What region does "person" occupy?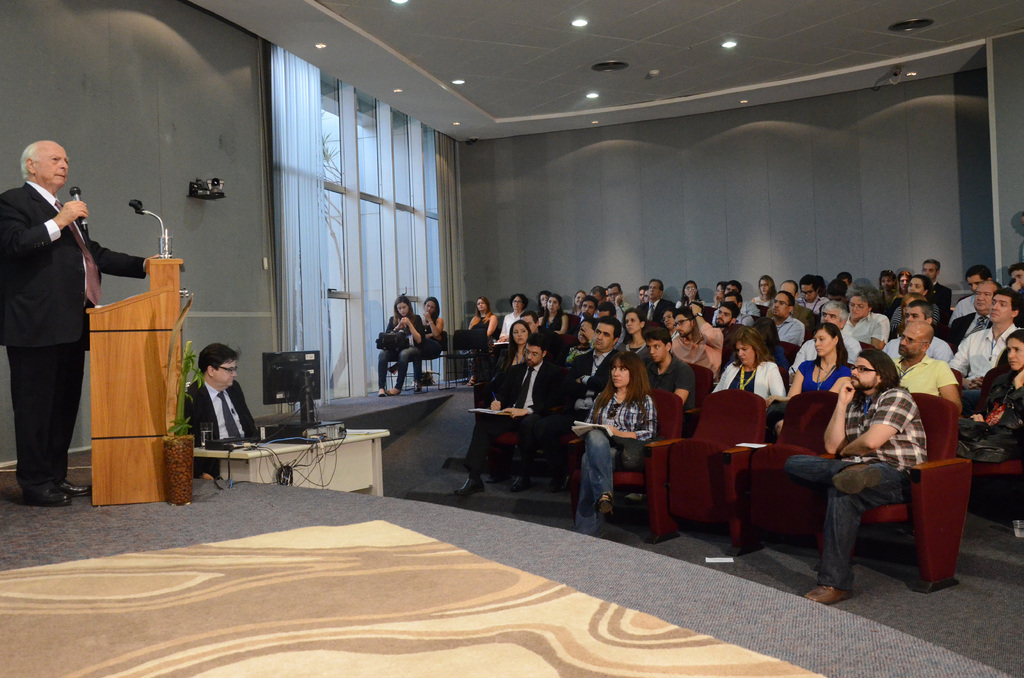
crop(493, 322, 527, 410).
